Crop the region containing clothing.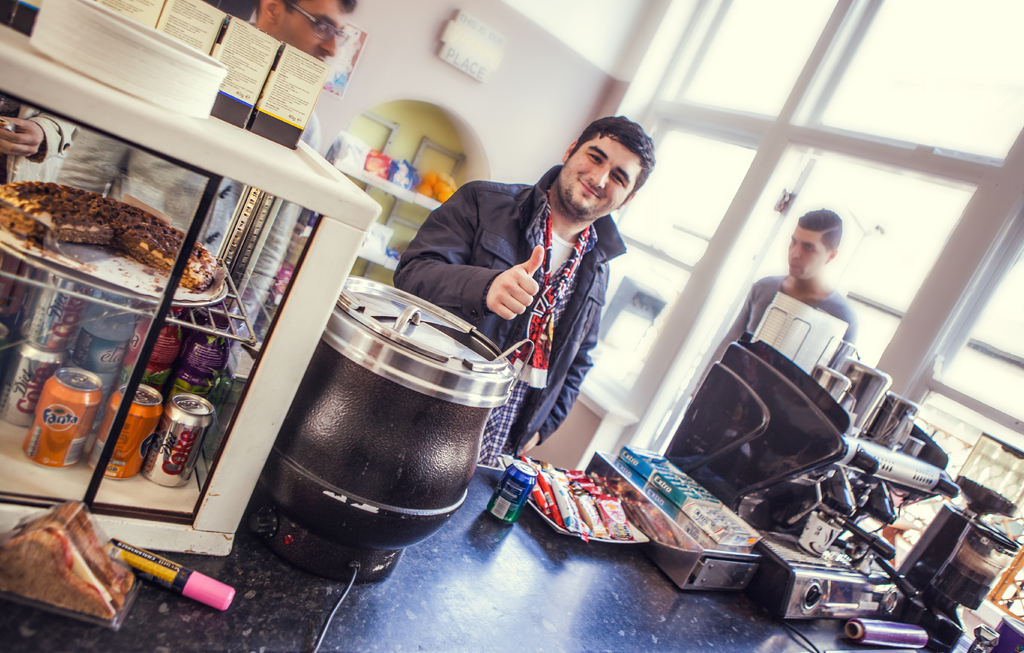
Crop region: [left=692, top=273, right=855, bottom=397].
